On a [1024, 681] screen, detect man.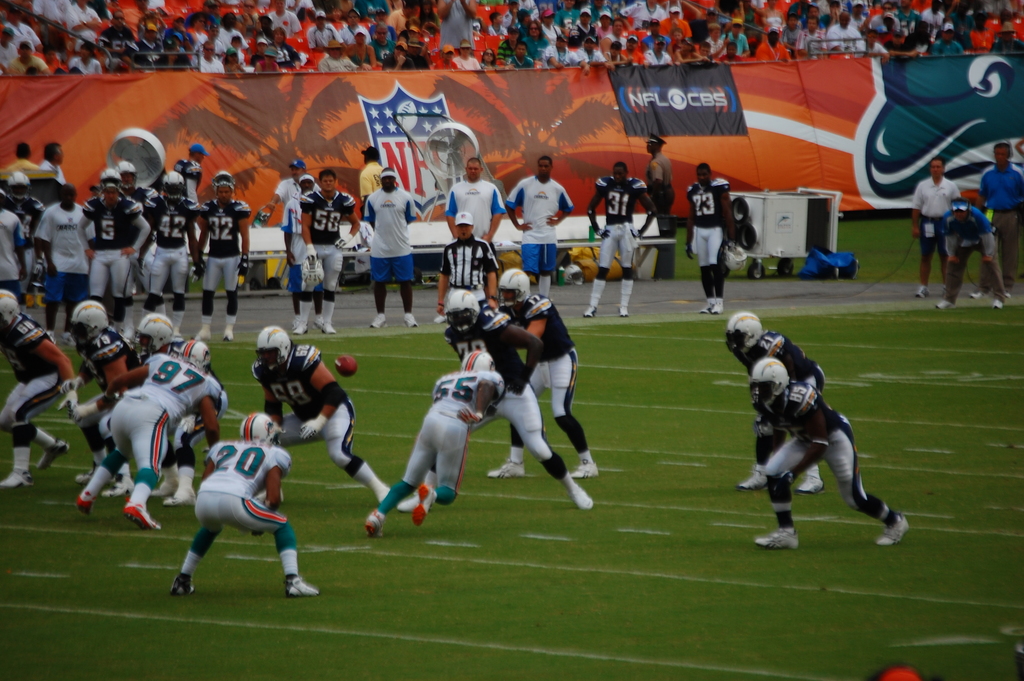
(x1=509, y1=154, x2=572, y2=294).
